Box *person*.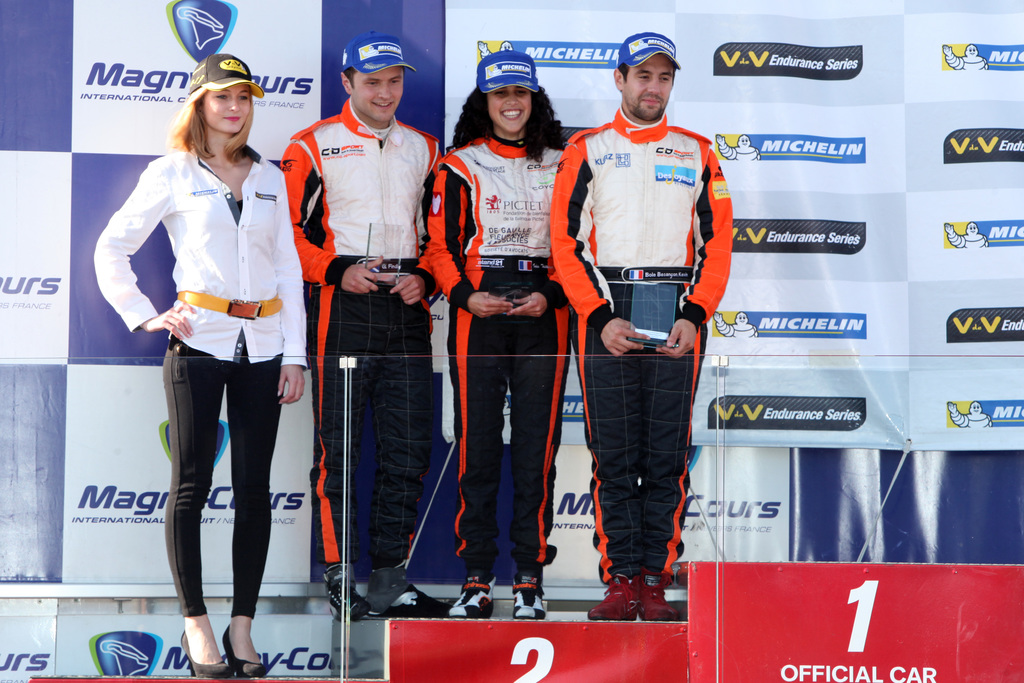
547/22/742/625.
